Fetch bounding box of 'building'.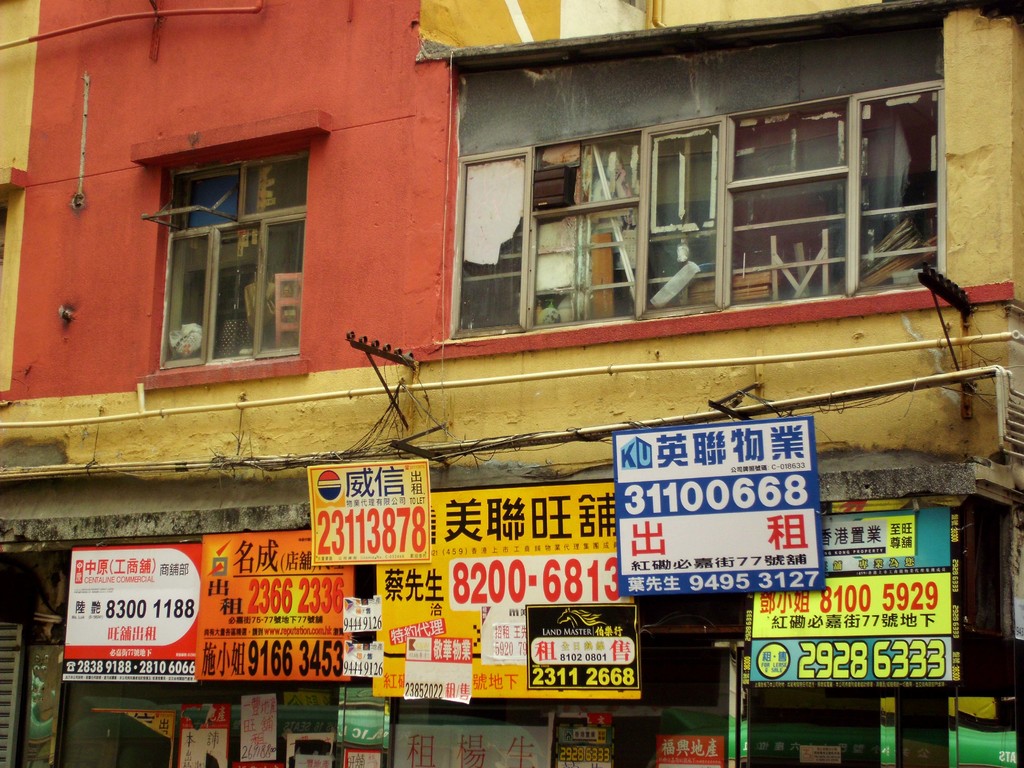
Bbox: Rect(0, 0, 1023, 767).
